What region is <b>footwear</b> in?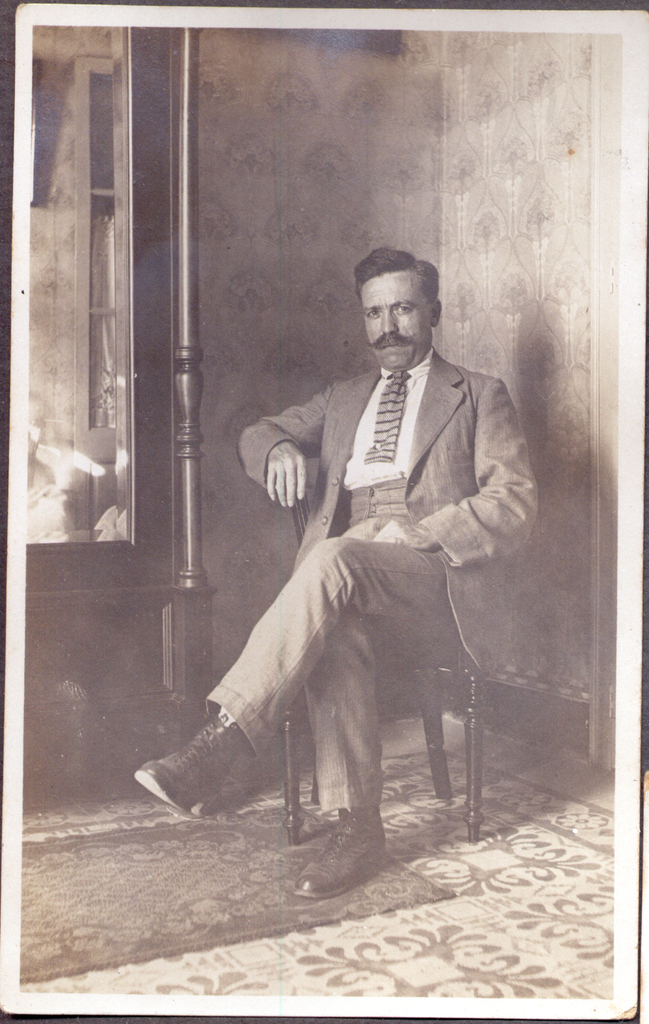
[295, 799, 385, 904].
